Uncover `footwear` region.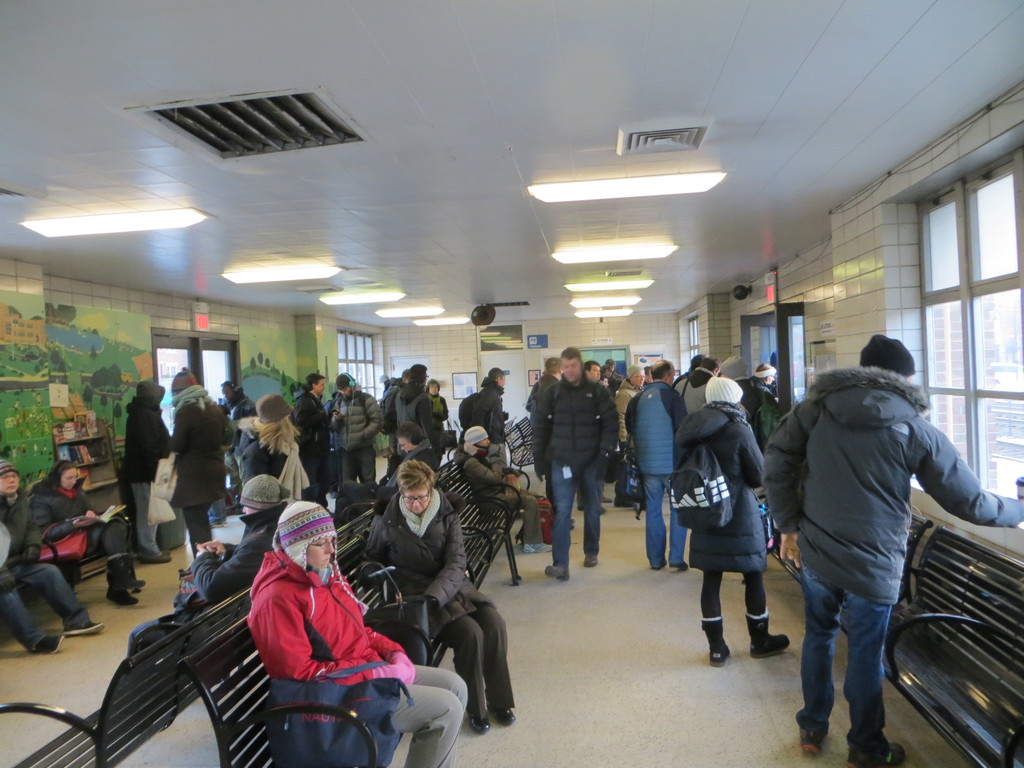
Uncovered: bbox(468, 714, 489, 733).
